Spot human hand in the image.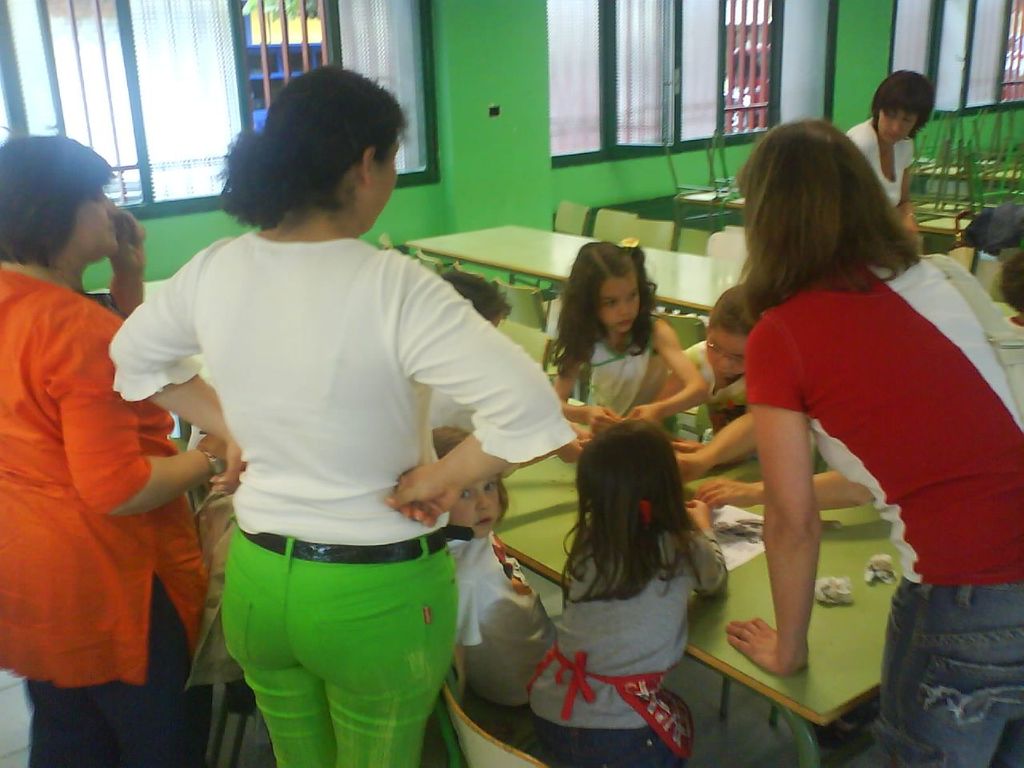
human hand found at box(674, 450, 706, 482).
